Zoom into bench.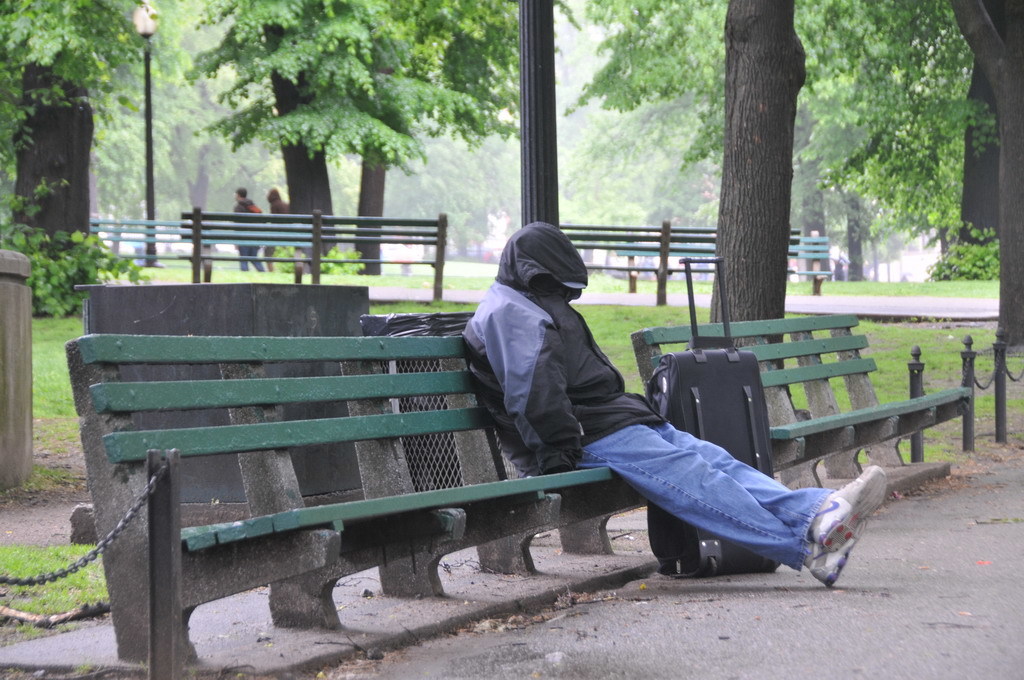
Zoom target: 616, 231, 831, 291.
